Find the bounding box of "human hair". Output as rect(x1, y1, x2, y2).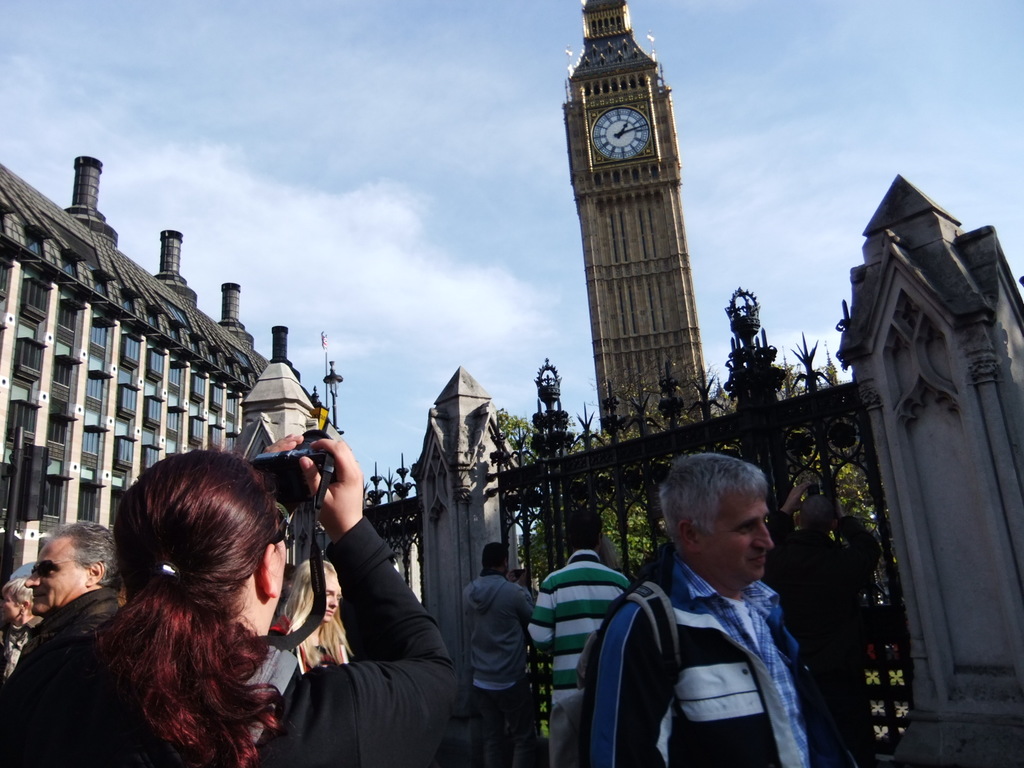
rect(278, 557, 356, 670).
